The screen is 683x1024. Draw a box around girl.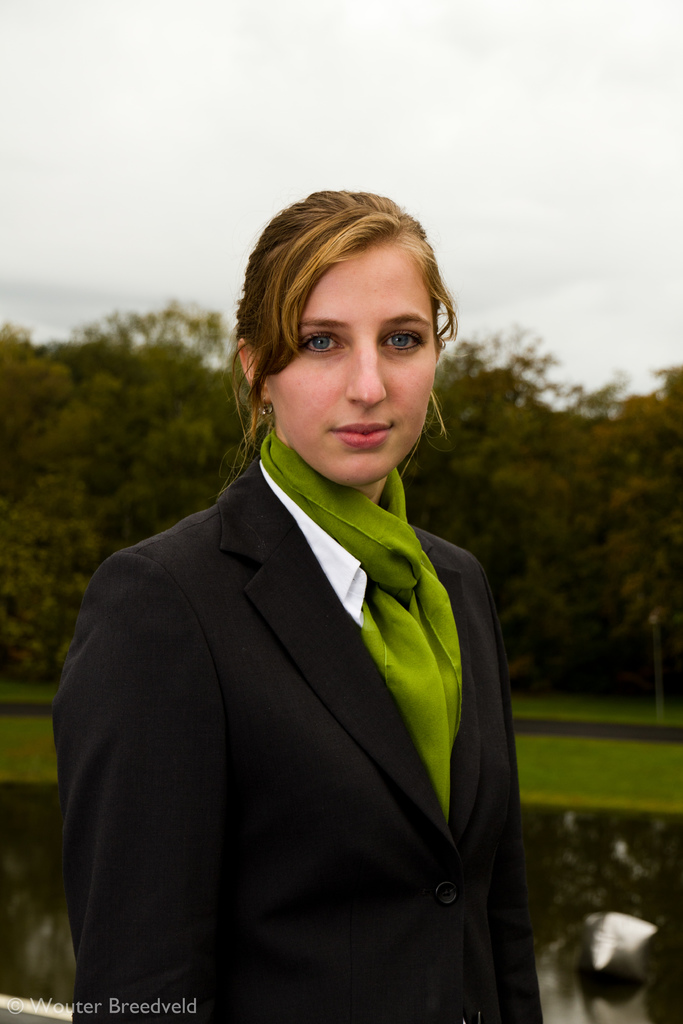
bbox=[49, 186, 544, 1023].
